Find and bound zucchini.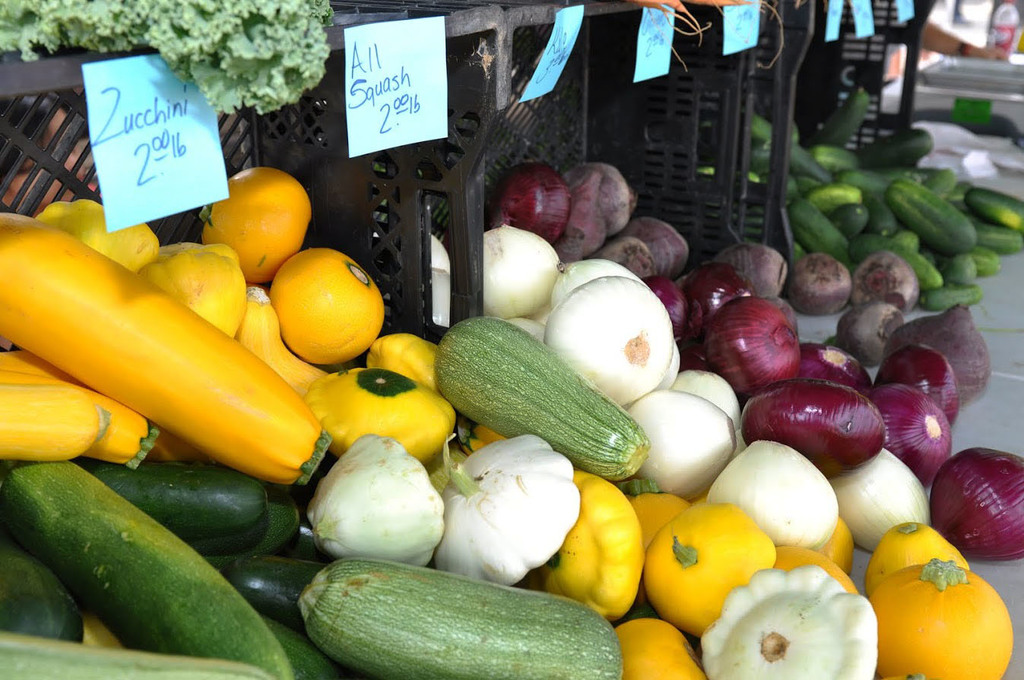
Bound: crop(891, 176, 982, 261).
